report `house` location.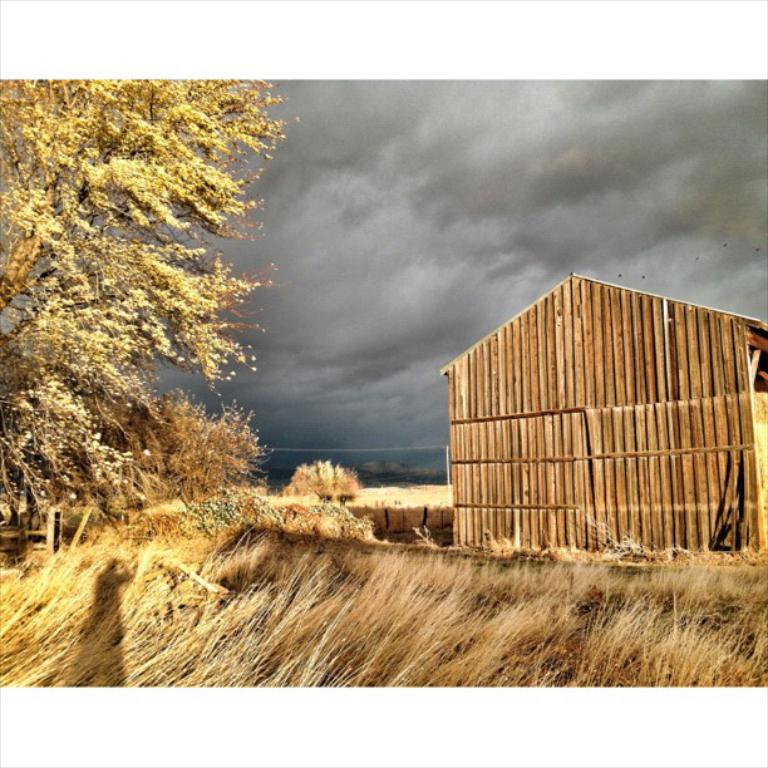
Report: [left=438, top=271, right=767, bottom=565].
